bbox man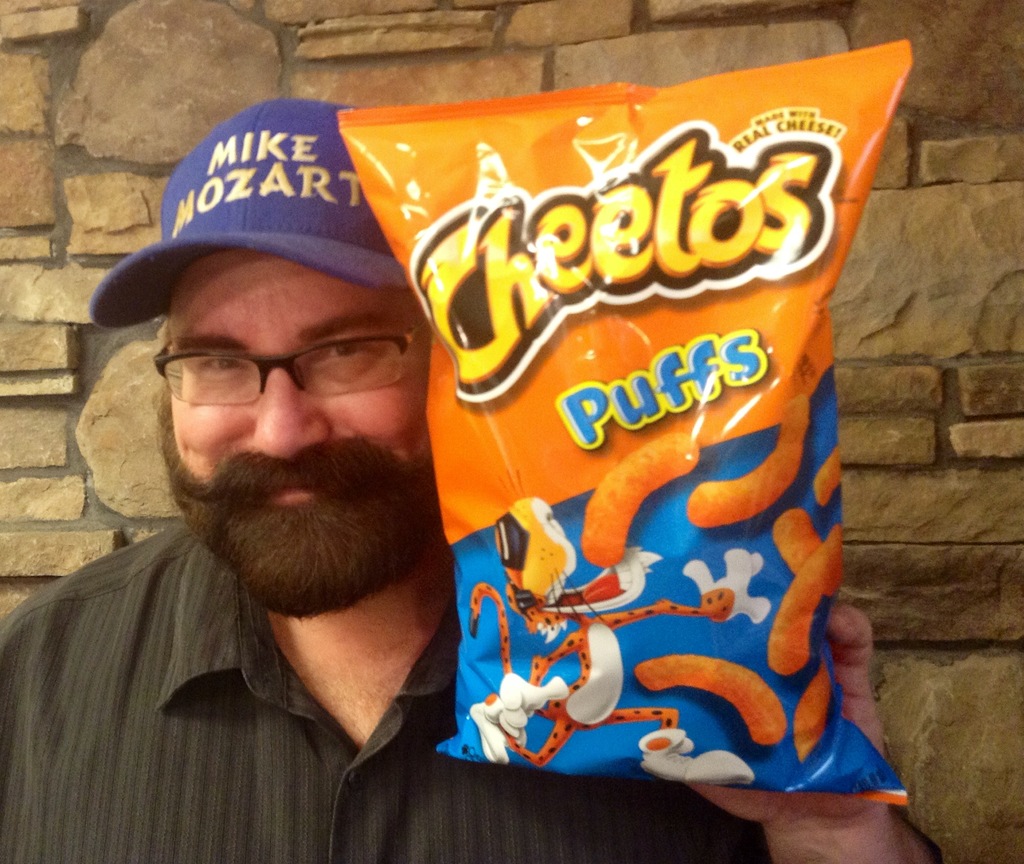
l=0, t=95, r=944, b=863
